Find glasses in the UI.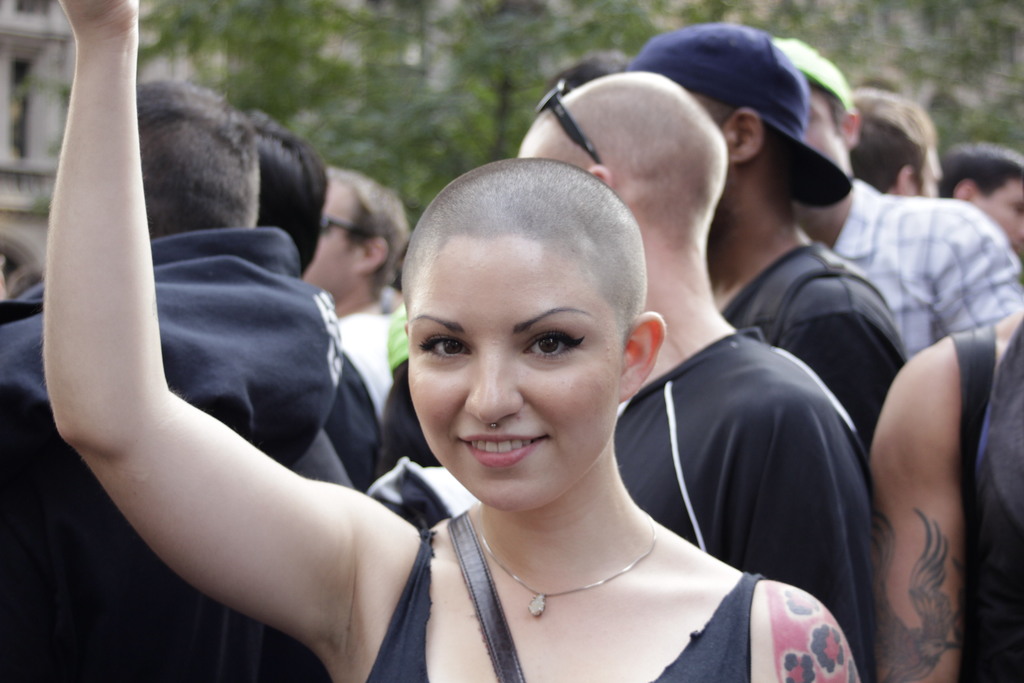
UI element at 536/78/609/169.
